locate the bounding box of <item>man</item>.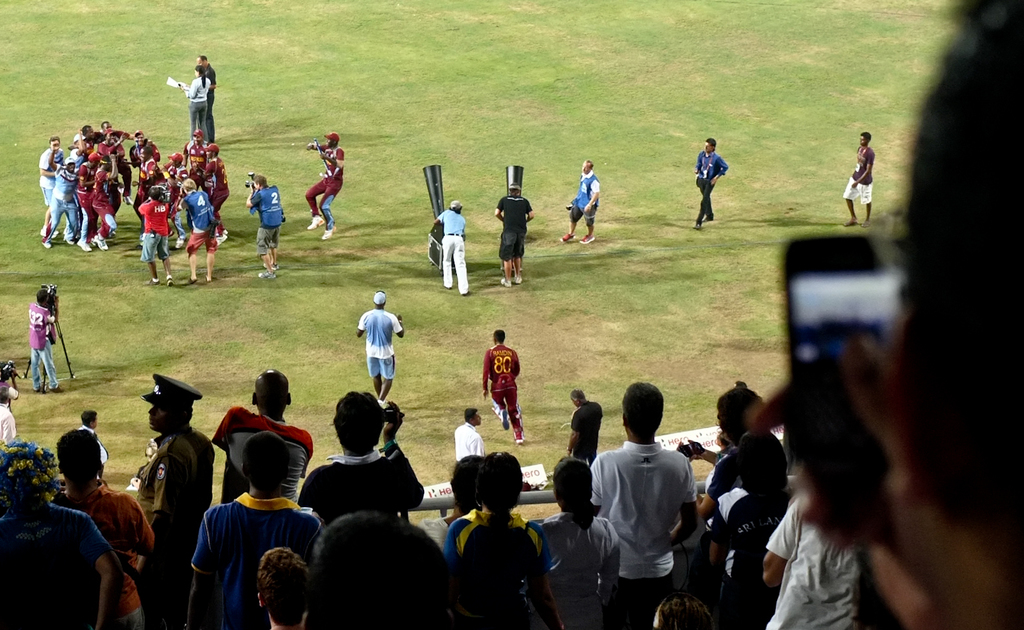
Bounding box: box(310, 131, 333, 241).
